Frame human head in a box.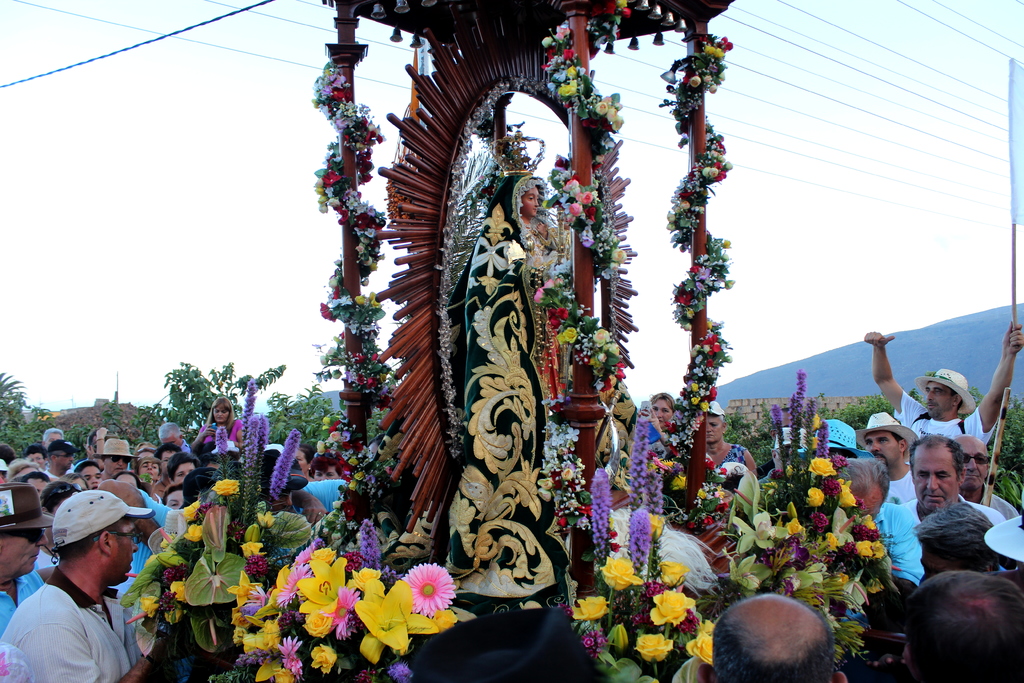
Rect(954, 433, 992, 488).
